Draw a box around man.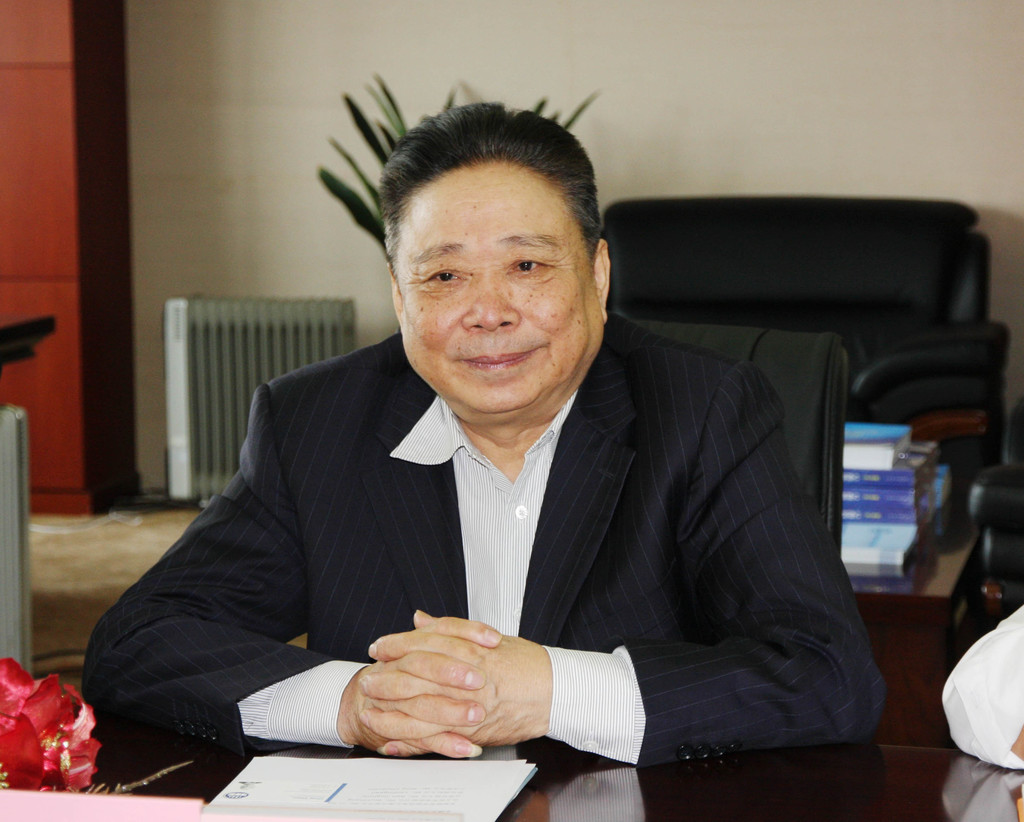
box(940, 600, 1023, 777).
